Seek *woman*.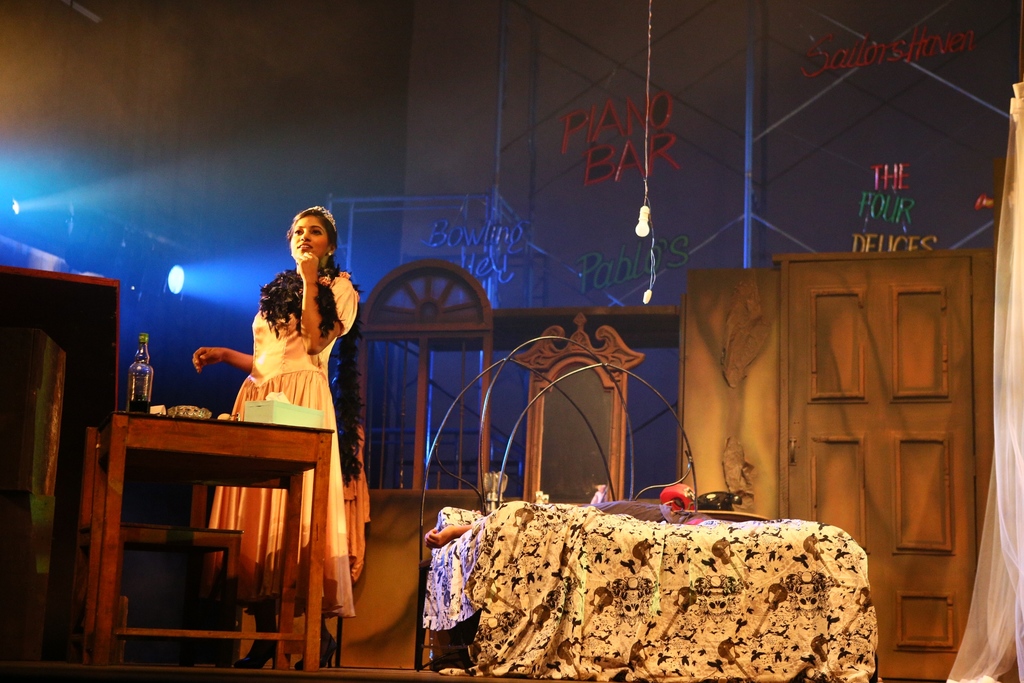
region(188, 200, 353, 661).
